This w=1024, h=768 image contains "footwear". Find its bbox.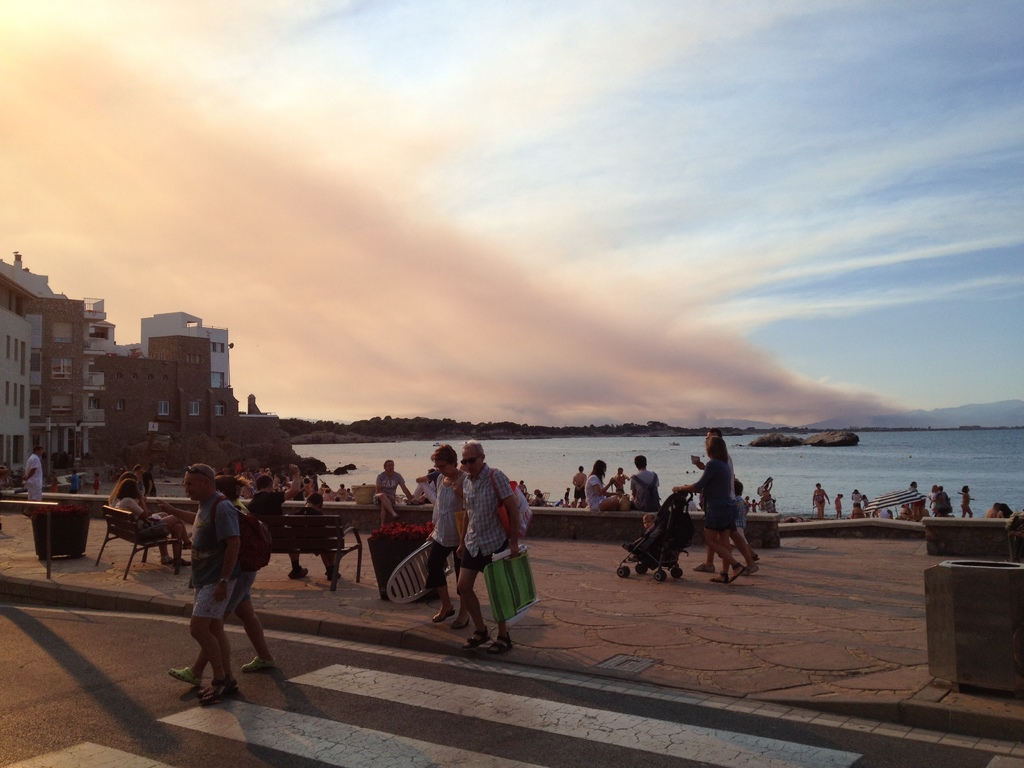
left=172, top=668, right=198, bottom=685.
